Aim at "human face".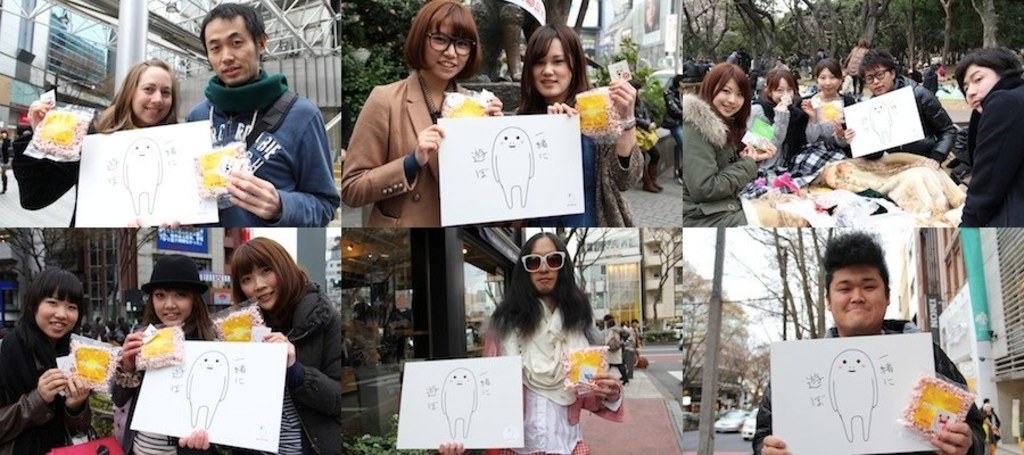
Aimed at select_region(150, 293, 191, 326).
